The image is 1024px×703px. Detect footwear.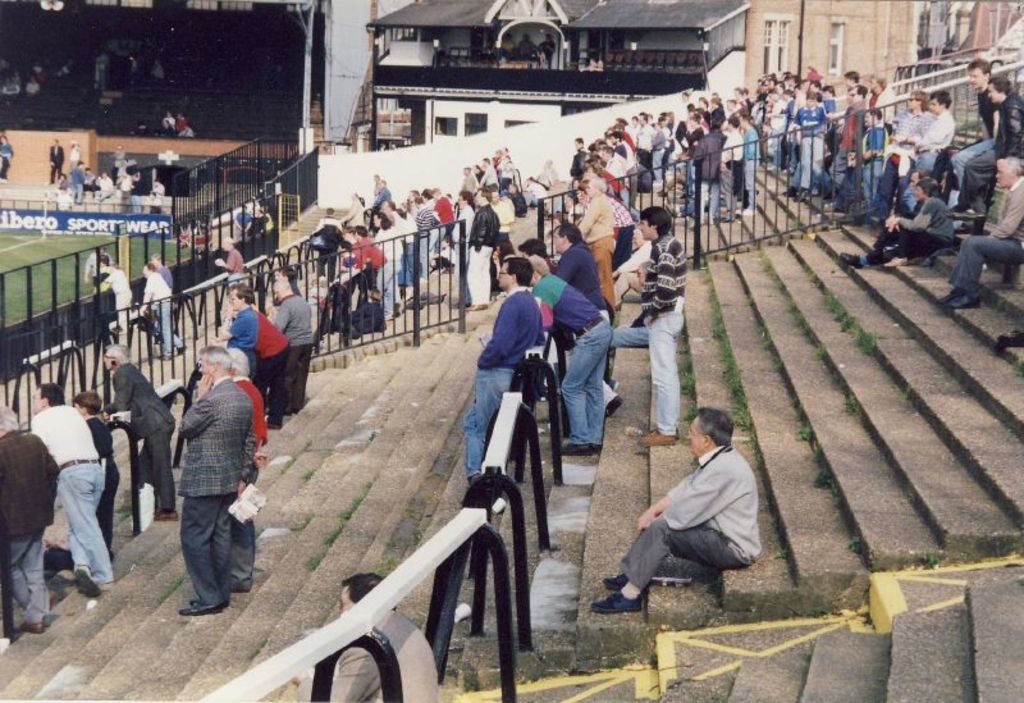
Detection: rect(463, 302, 488, 311).
